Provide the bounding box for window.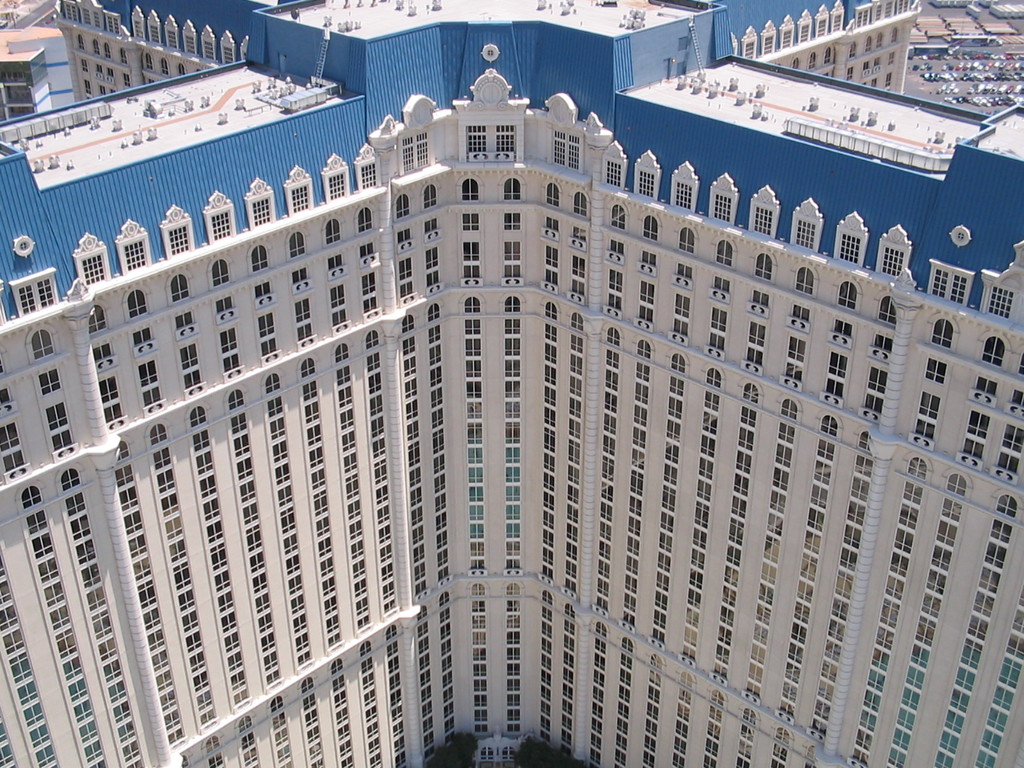
locate(982, 724, 1004, 756).
